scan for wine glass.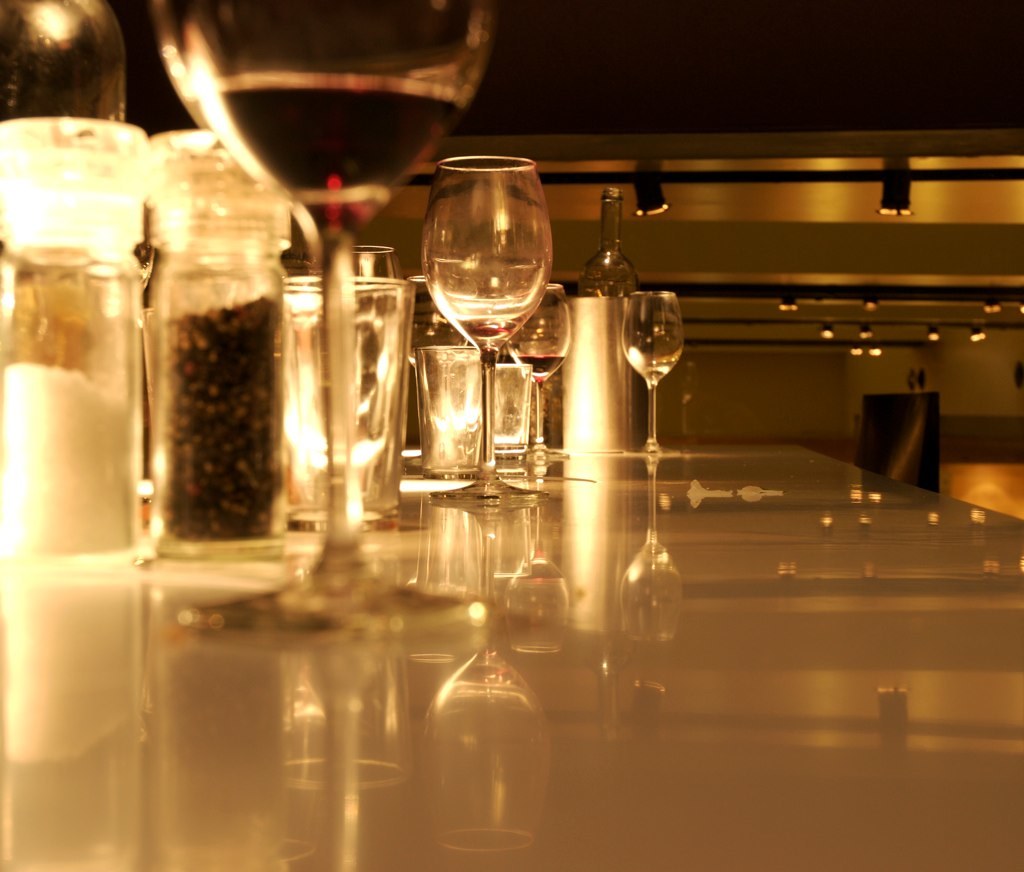
Scan result: x1=404, y1=269, x2=462, y2=395.
